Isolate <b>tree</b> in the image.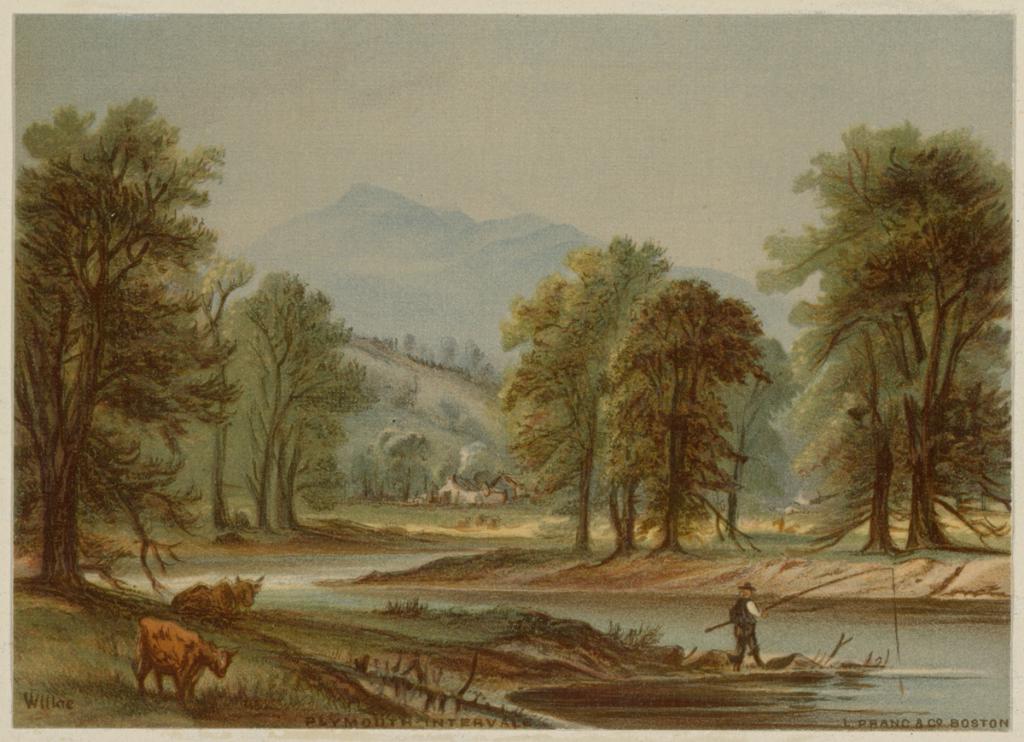
Isolated region: 493/225/686/564.
